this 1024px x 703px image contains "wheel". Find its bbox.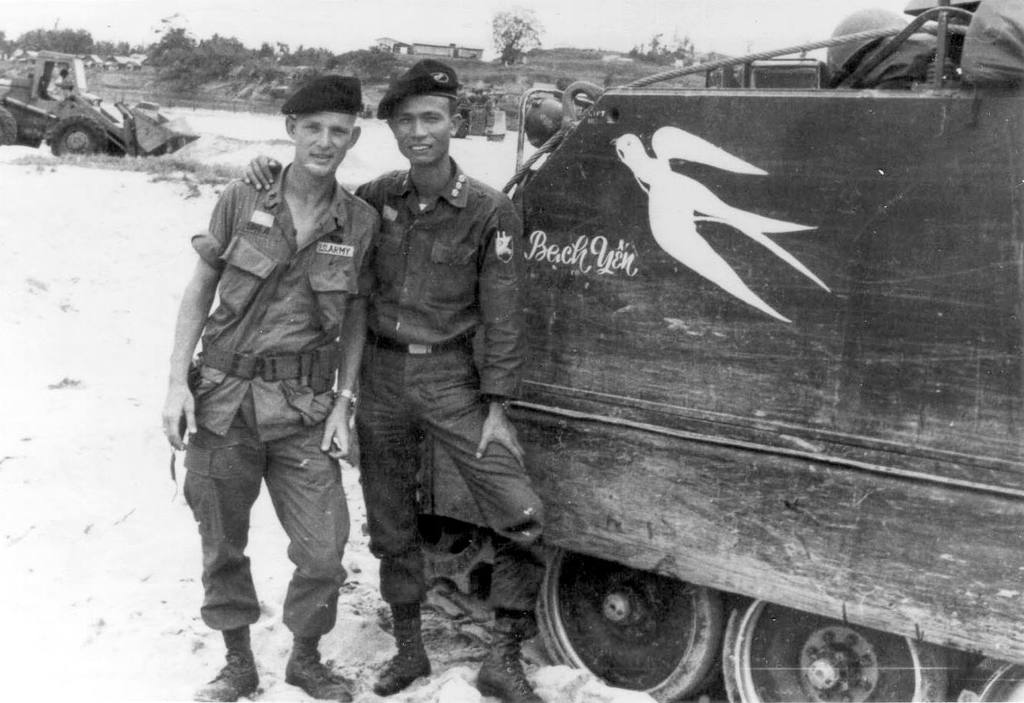
box(1, 106, 19, 151).
